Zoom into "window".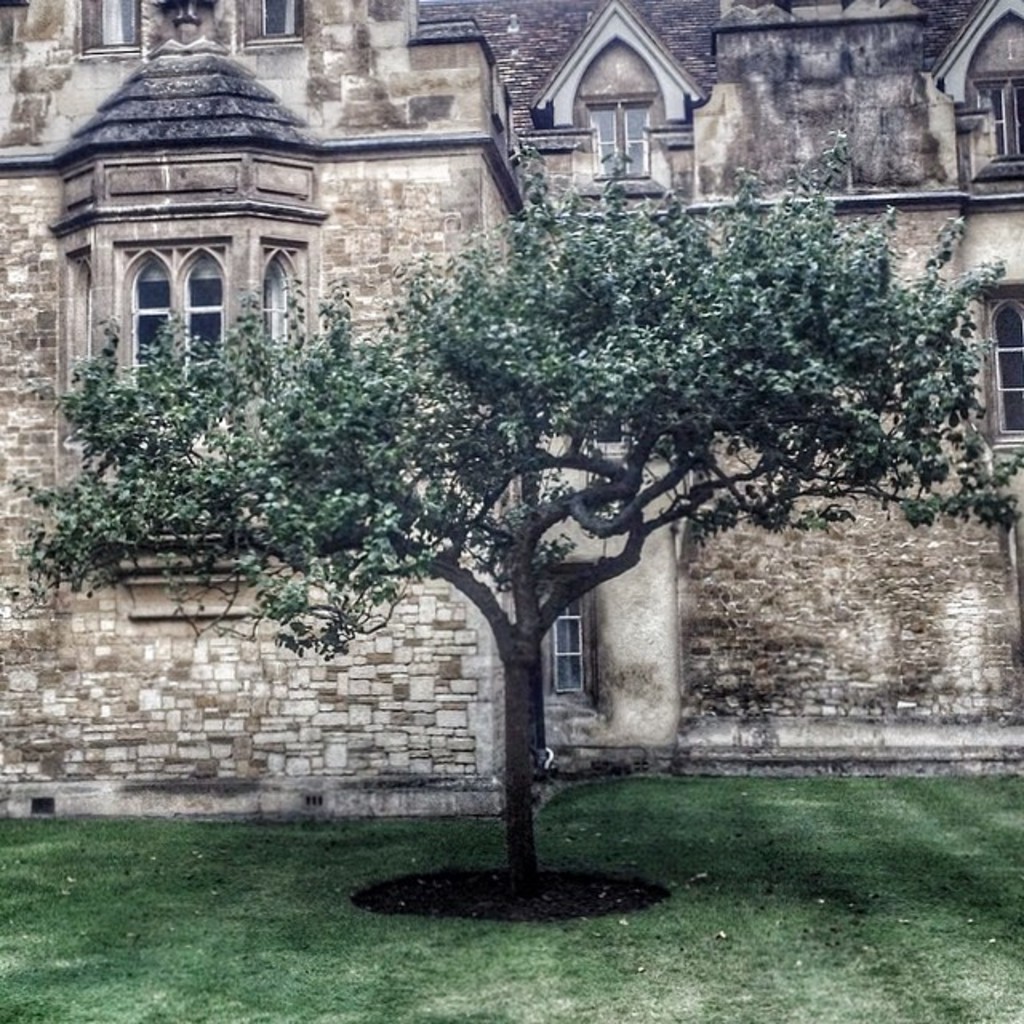
Zoom target: <region>259, 259, 290, 357</region>.
